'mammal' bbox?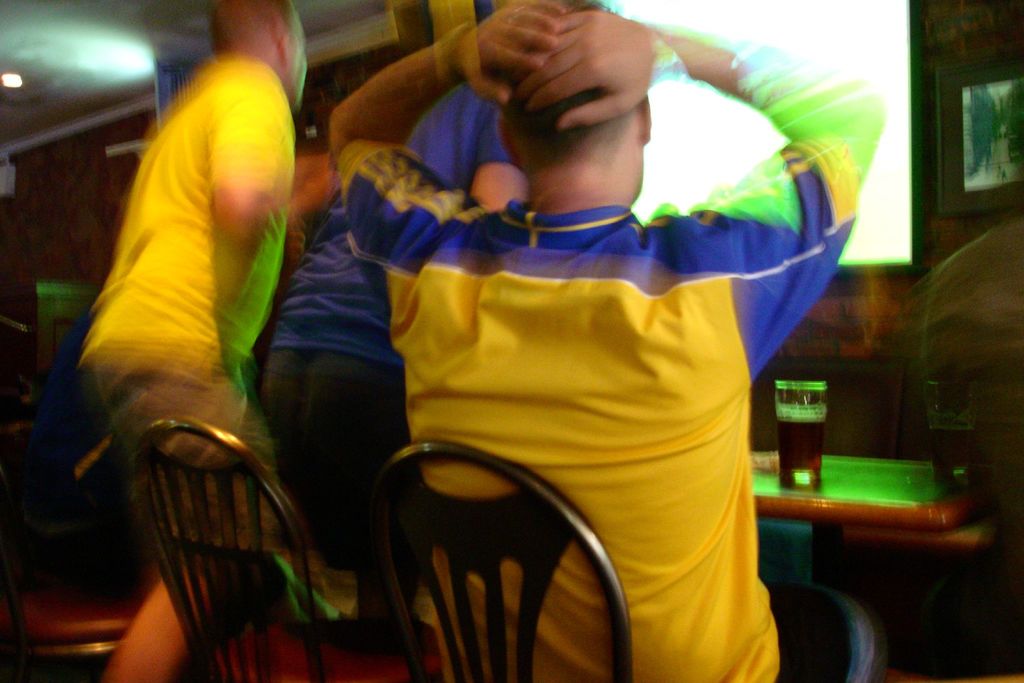
(916, 76, 1023, 675)
